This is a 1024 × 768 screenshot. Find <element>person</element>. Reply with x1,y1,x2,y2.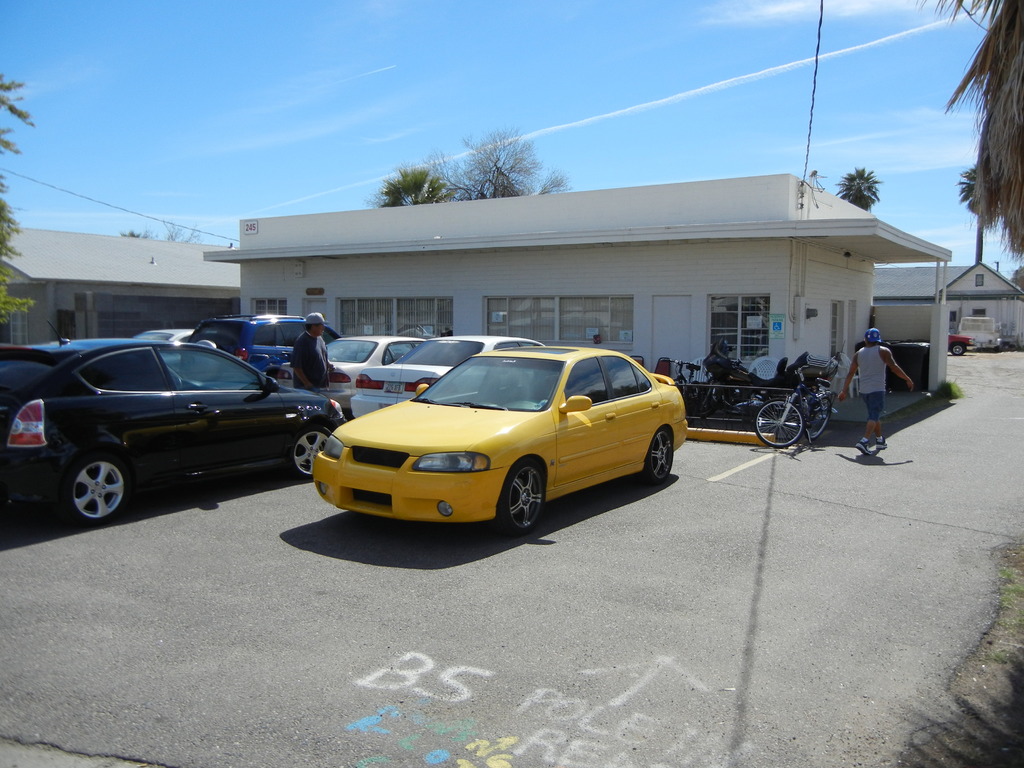
291,310,332,392.
